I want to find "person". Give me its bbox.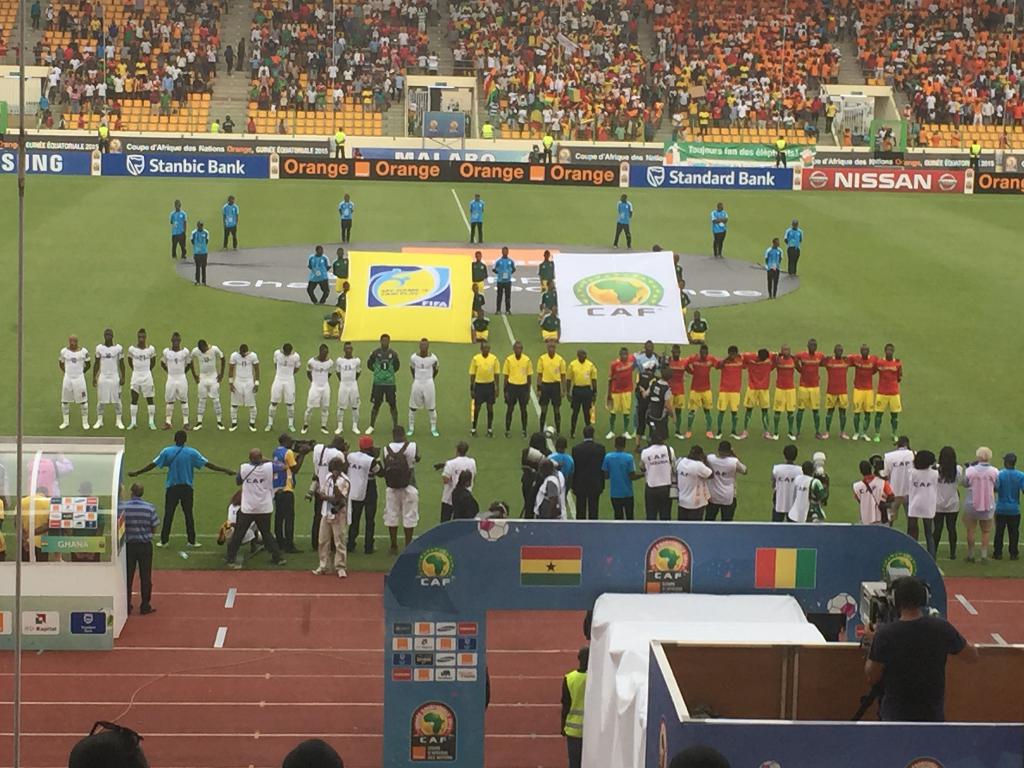
680:291:693:312.
